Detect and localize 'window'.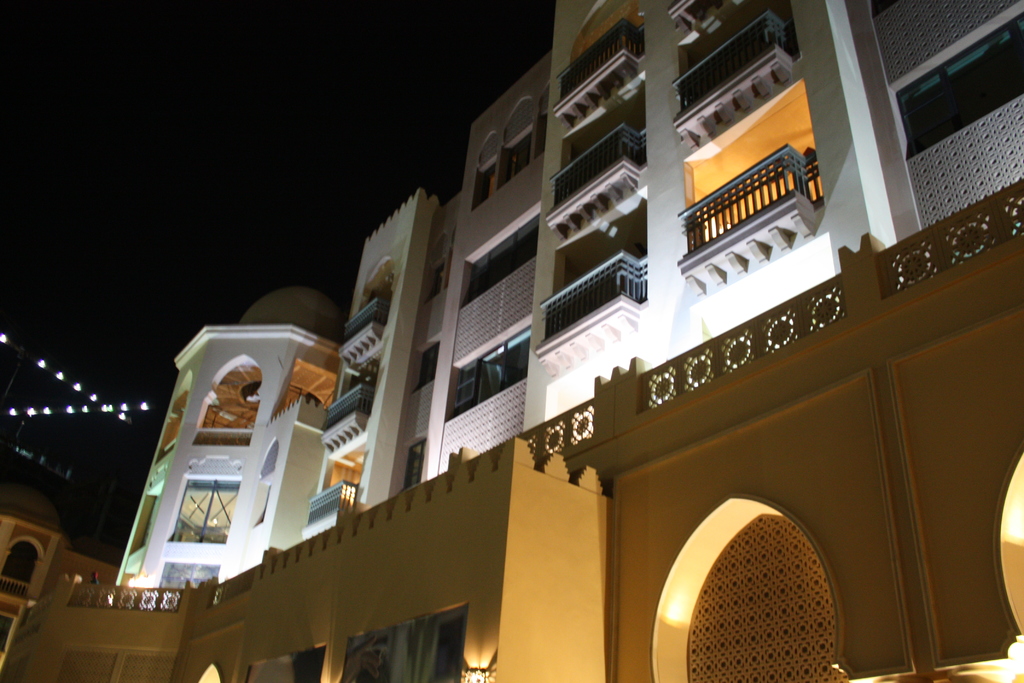
Localized at region(395, 427, 426, 495).
